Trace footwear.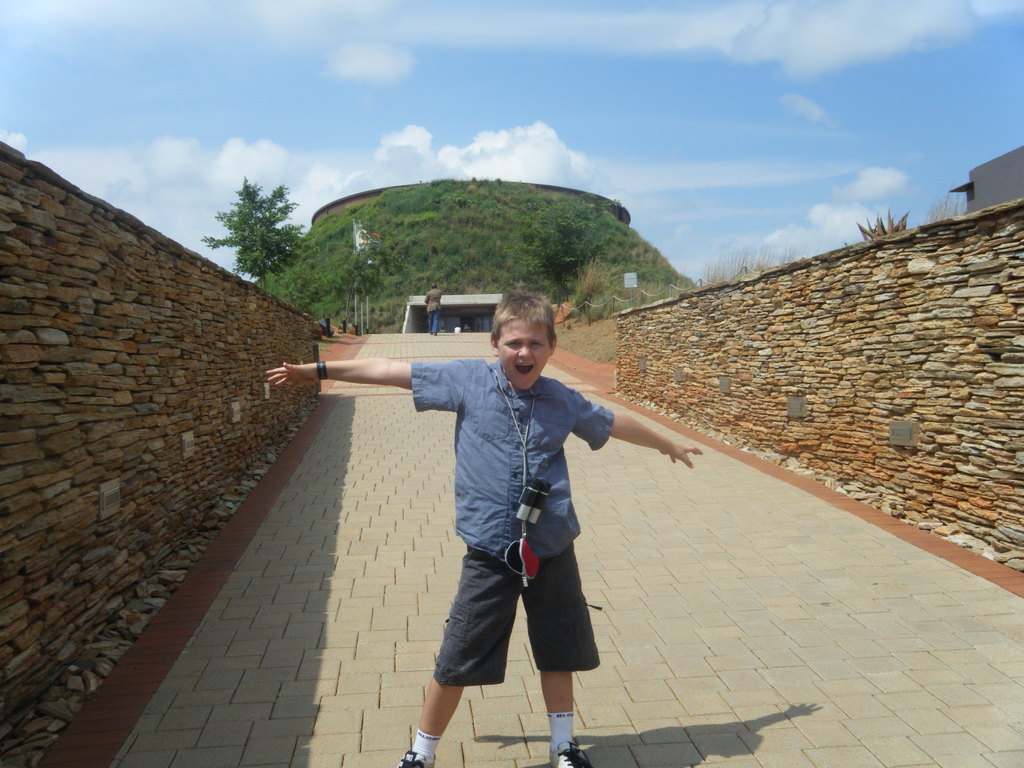
Traced to <box>398,751,438,767</box>.
